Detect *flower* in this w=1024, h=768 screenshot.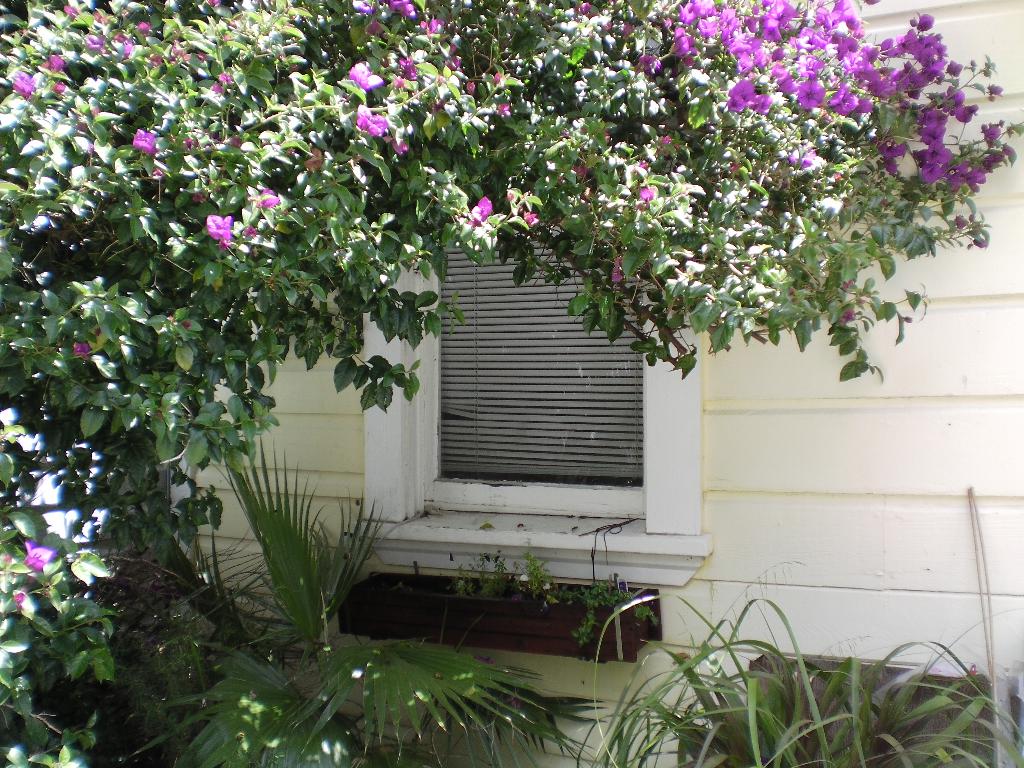
Detection: [82,31,106,52].
